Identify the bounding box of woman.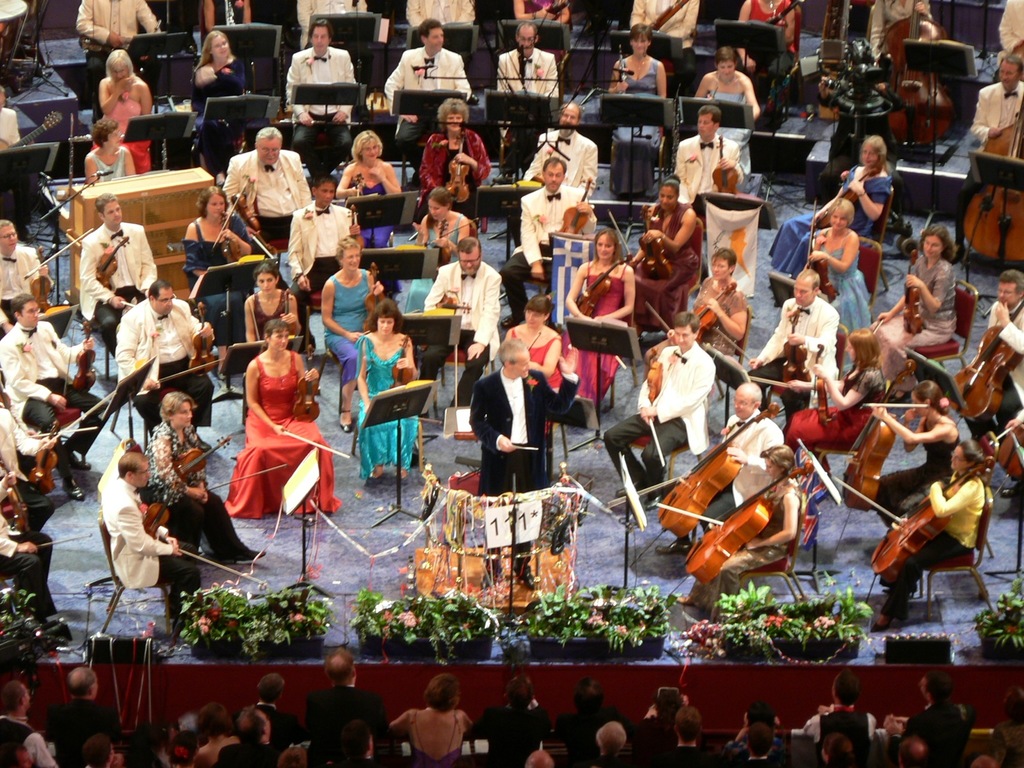
bbox(177, 182, 257, 310).
